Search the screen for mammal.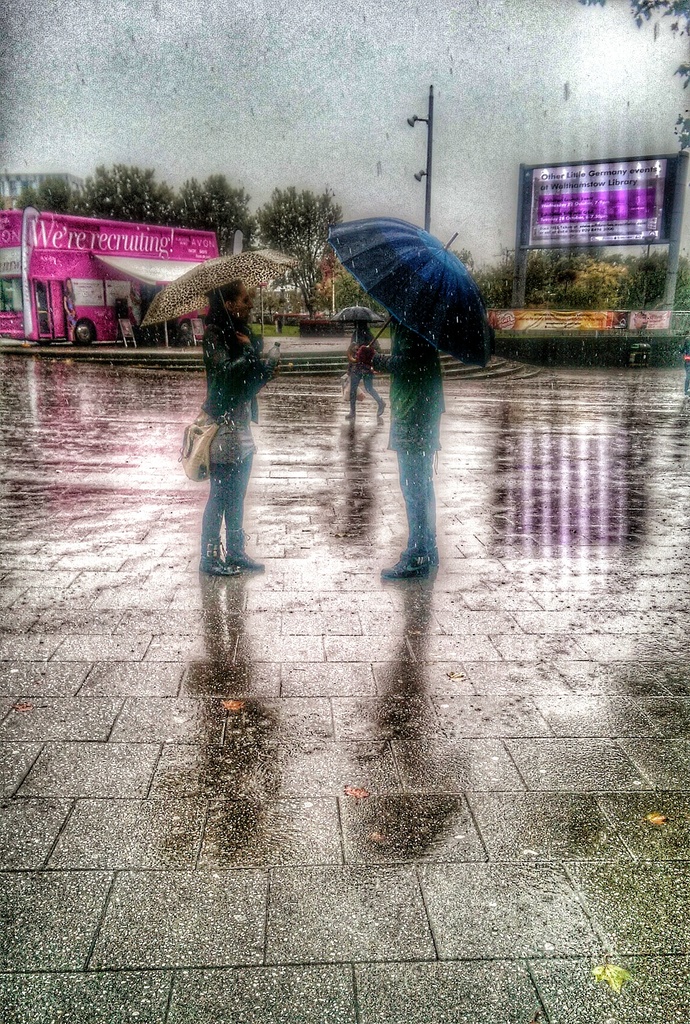
Found at bbox(342, 323, 381, 417).
